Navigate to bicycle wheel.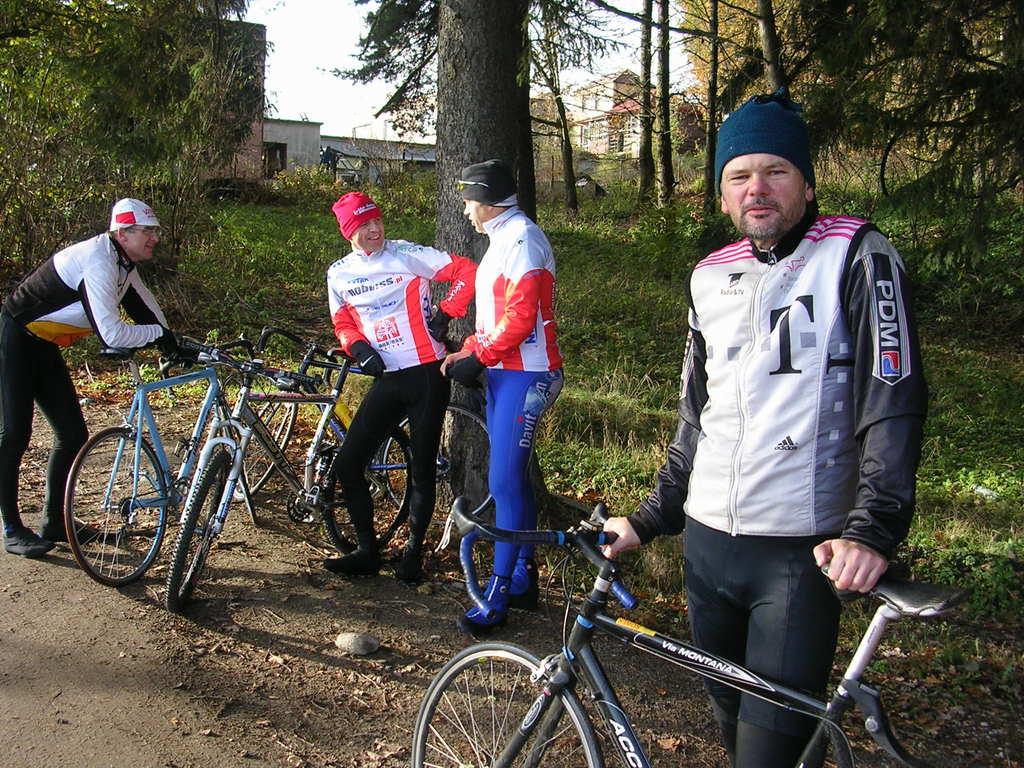
Navigation target: 411, 638, 601, 767.
